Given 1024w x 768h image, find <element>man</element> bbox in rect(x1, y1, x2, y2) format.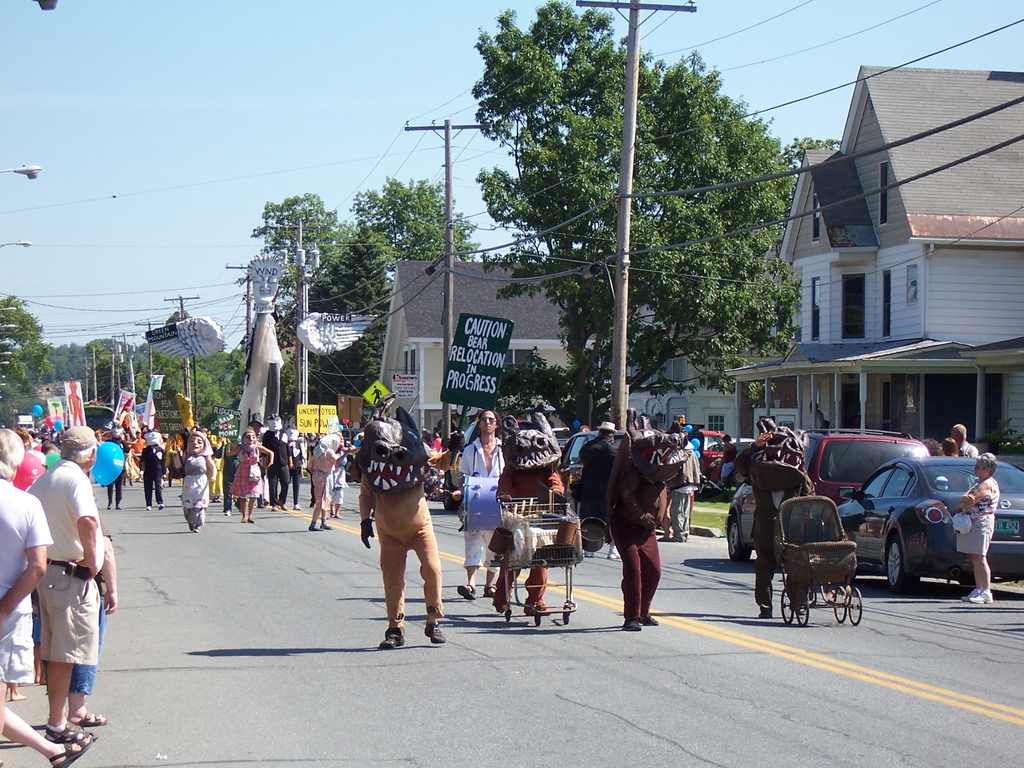
rect(664, 428, 705, 540).
